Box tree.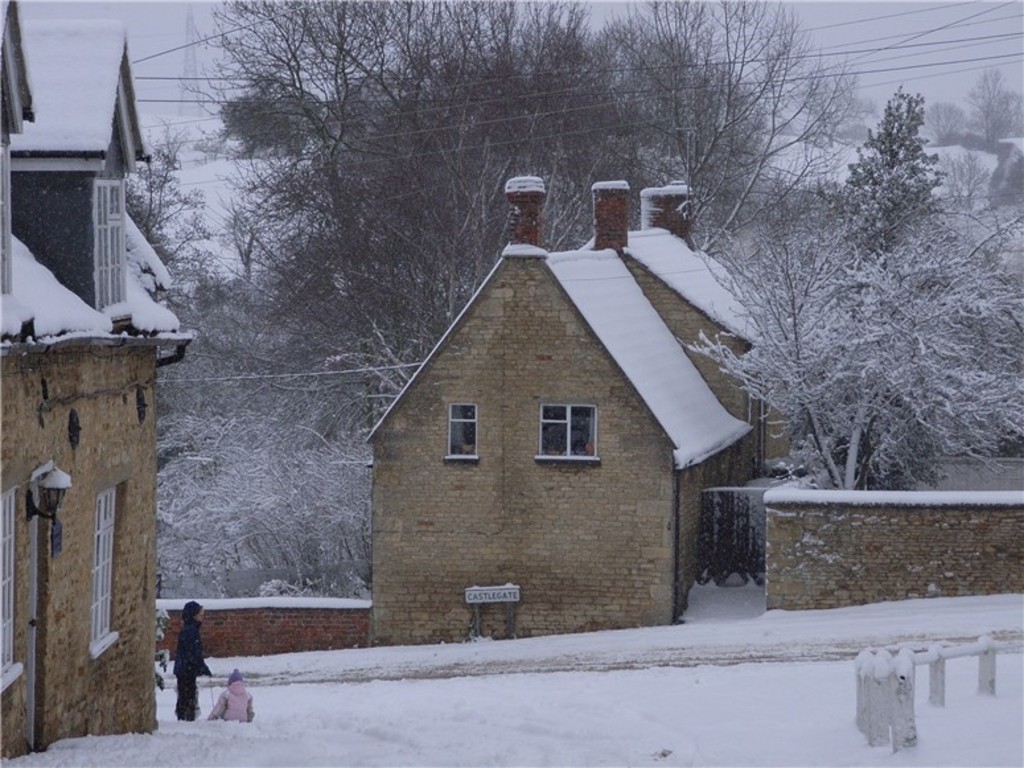
(left=965, top=59, right=1023, bottom=140).
